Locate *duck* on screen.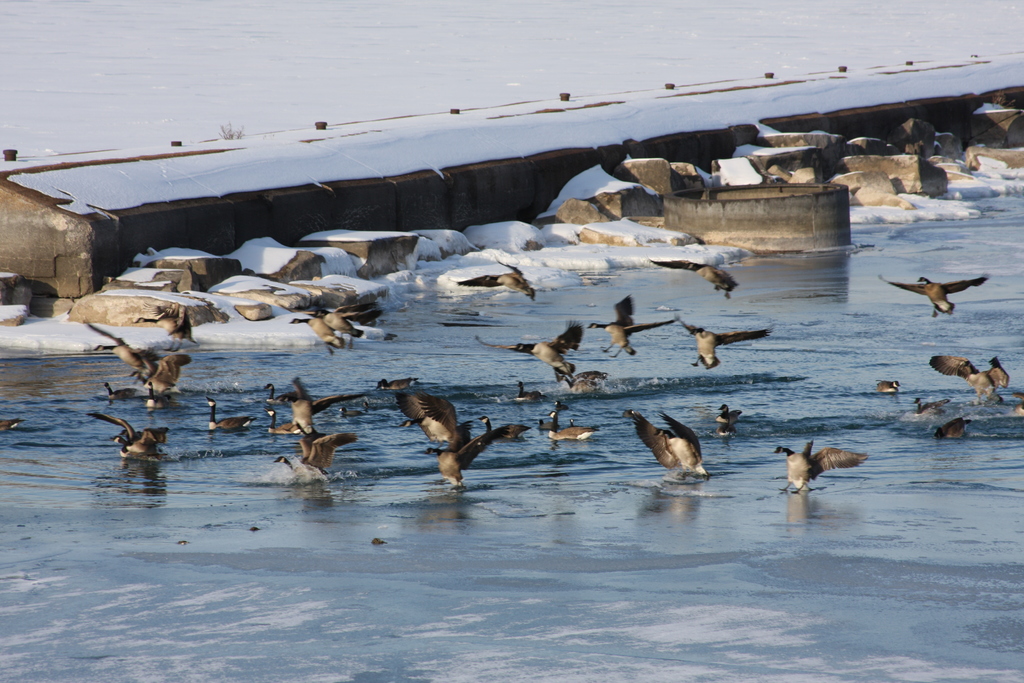
On screen at bbox=(769, 428, 867, 515).
